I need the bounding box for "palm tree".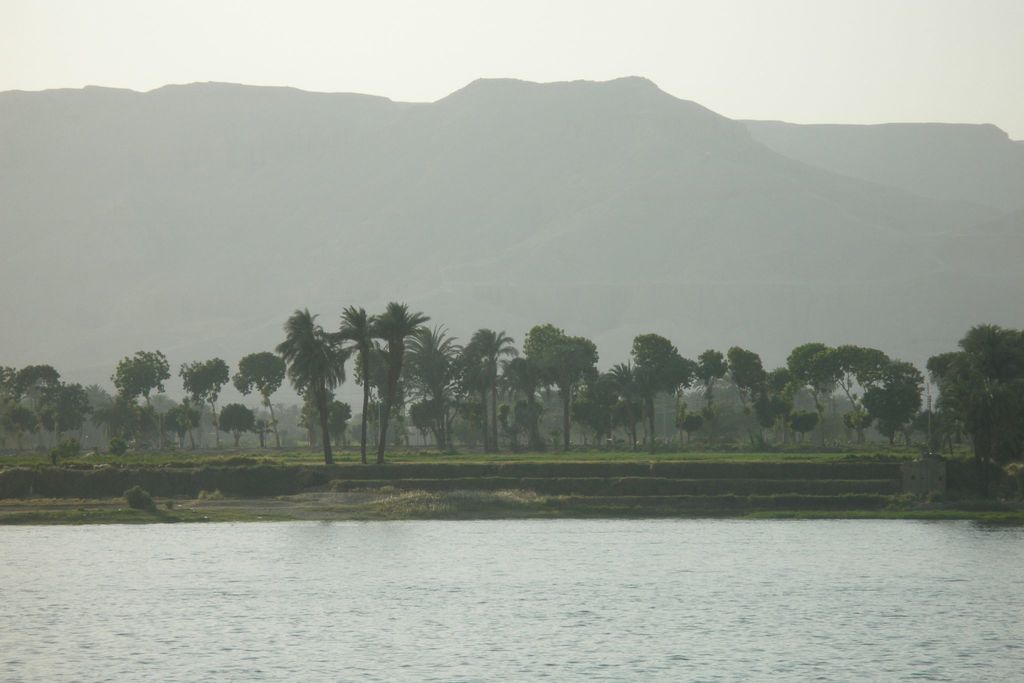
Here it is: <box>471,333,513,482</box>.
